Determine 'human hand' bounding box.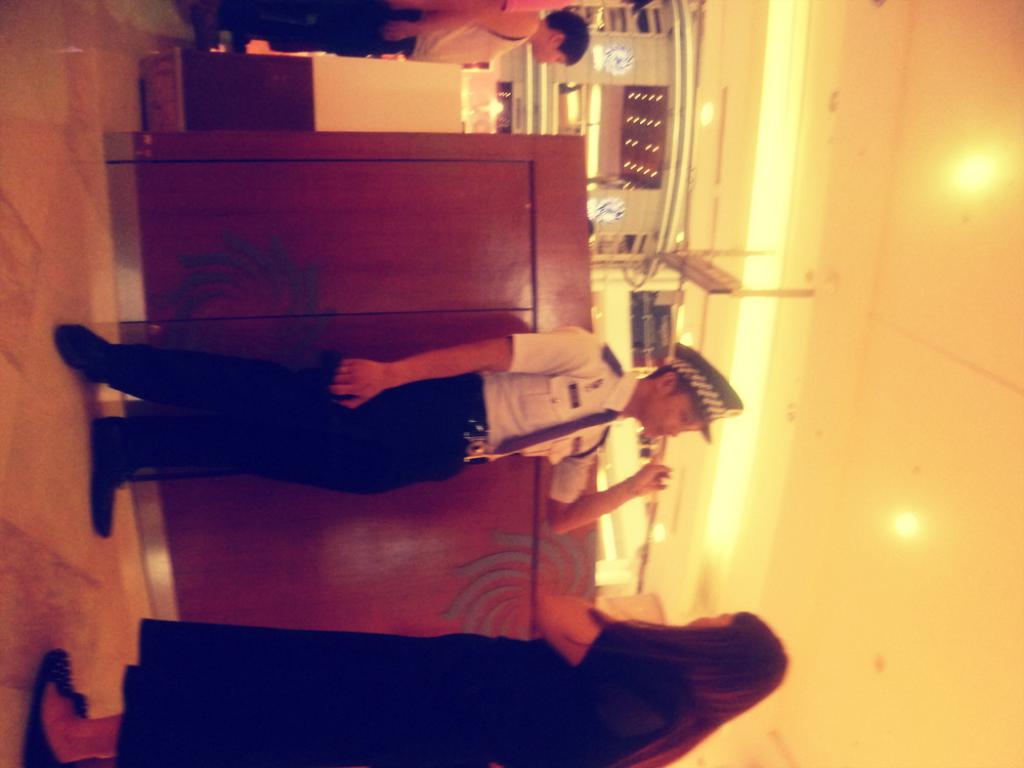
Determined: pyautogui.locateOnScreen(622, 452, 673, 504).
